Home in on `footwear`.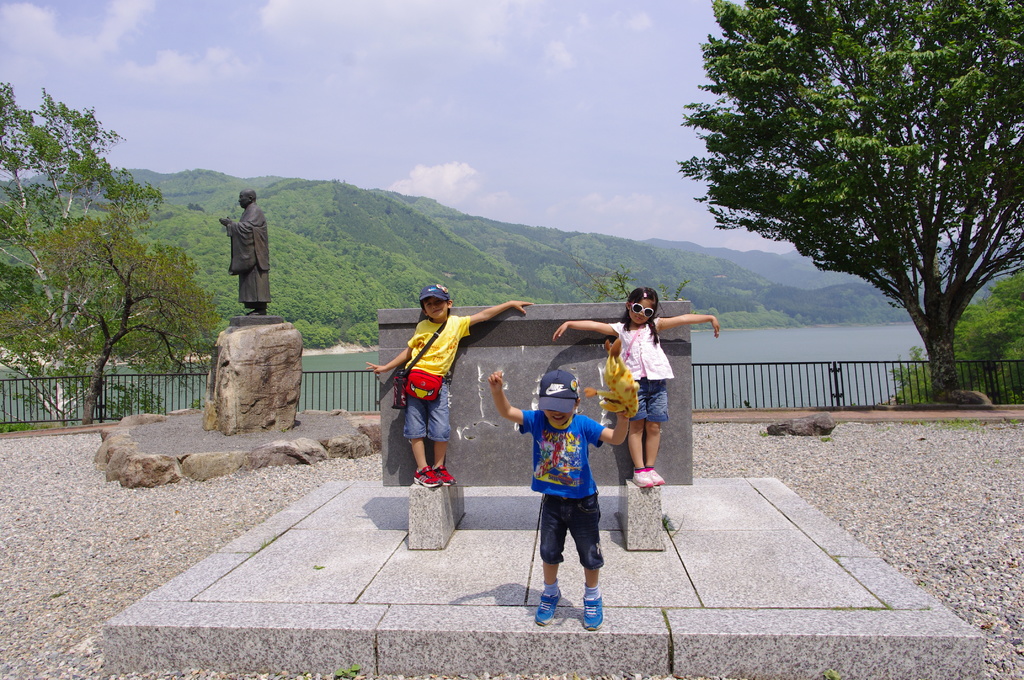
Homed in at select_region(579, 589, 606, 626).
